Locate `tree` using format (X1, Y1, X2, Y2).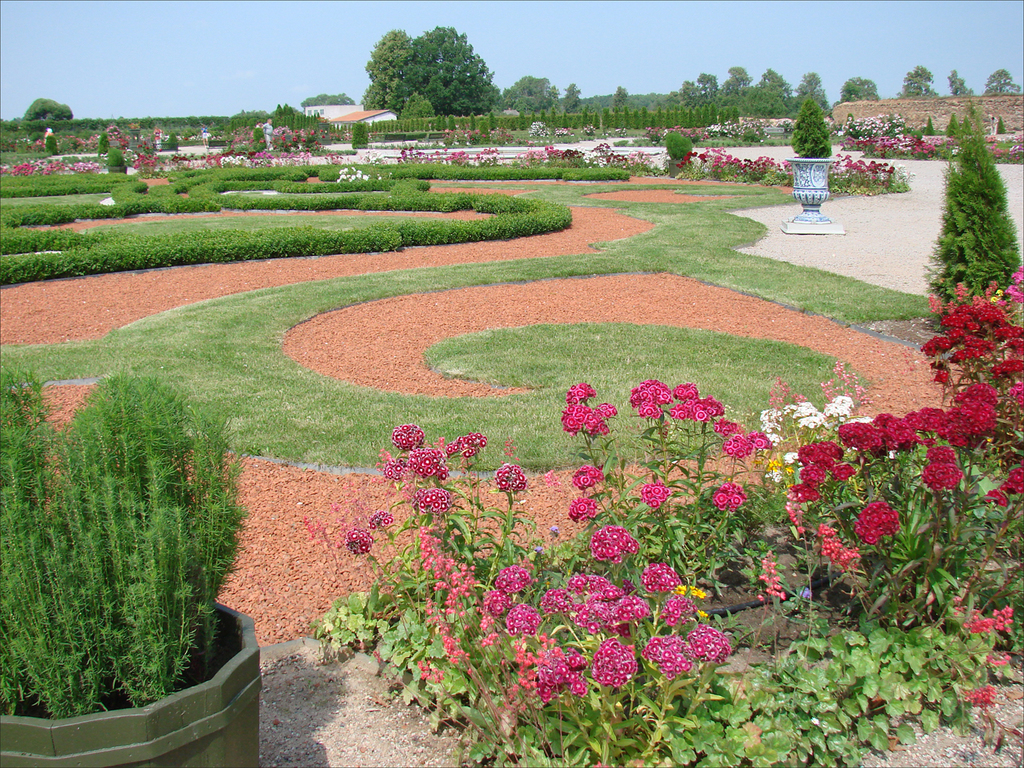
(562, 81, 582, 112).
